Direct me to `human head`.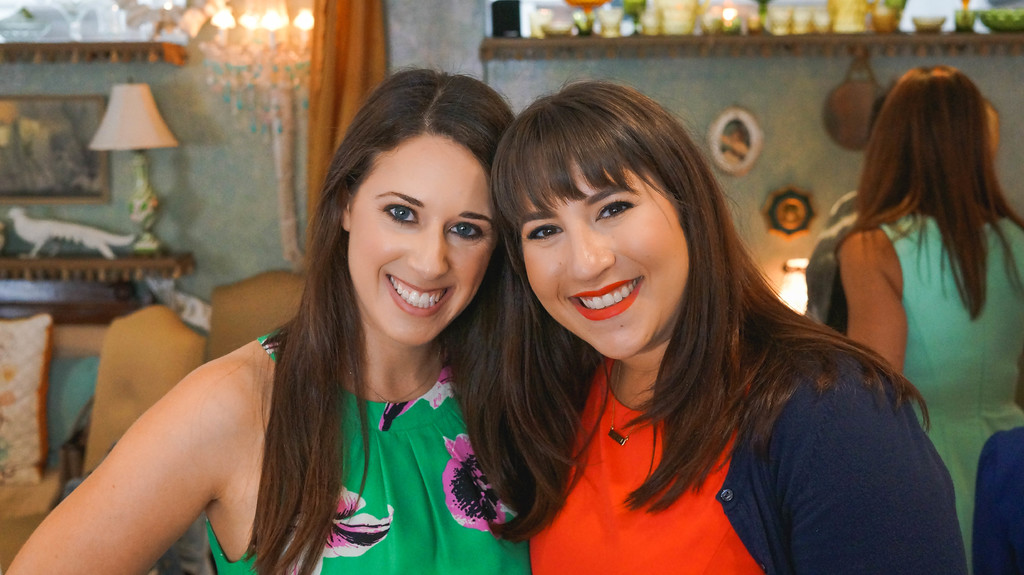
Direction: 874:66:991:217.
